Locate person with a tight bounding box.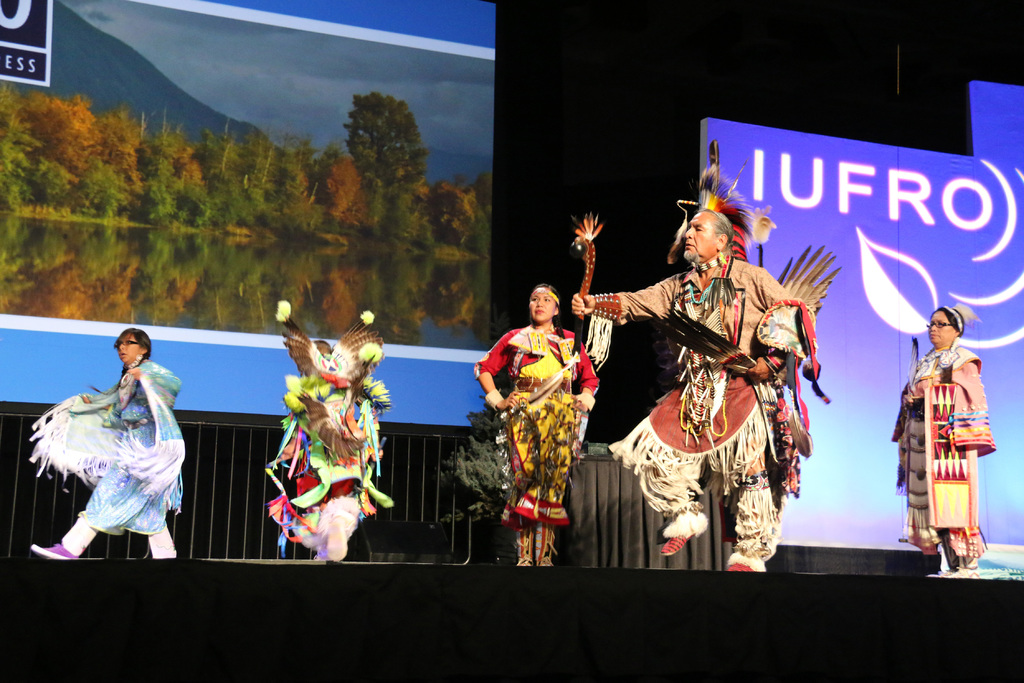
880/302/994/579.
